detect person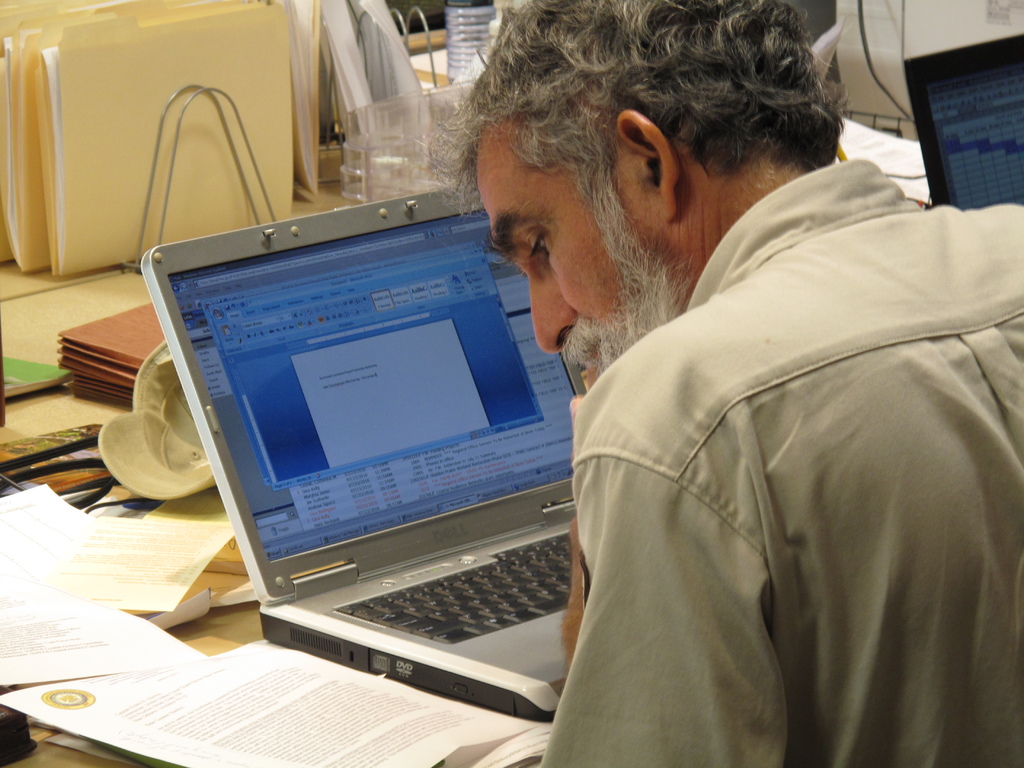
bbox=(466, 63, 991, 767)
